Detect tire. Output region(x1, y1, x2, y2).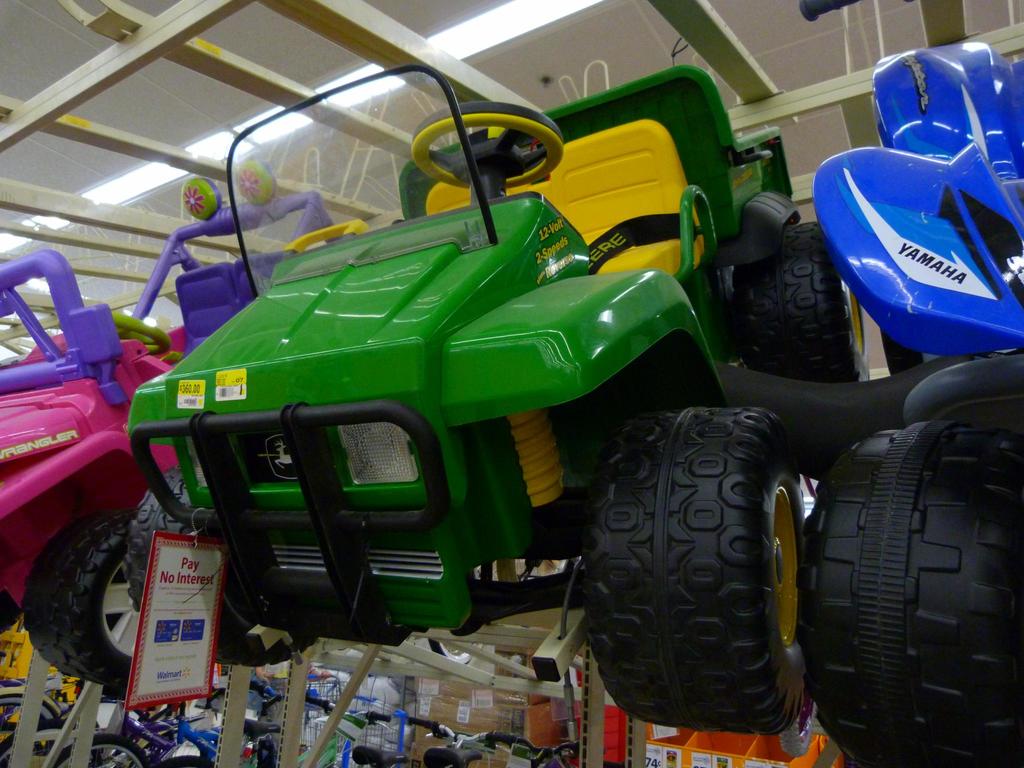
region(144, 753, 218, 767).
